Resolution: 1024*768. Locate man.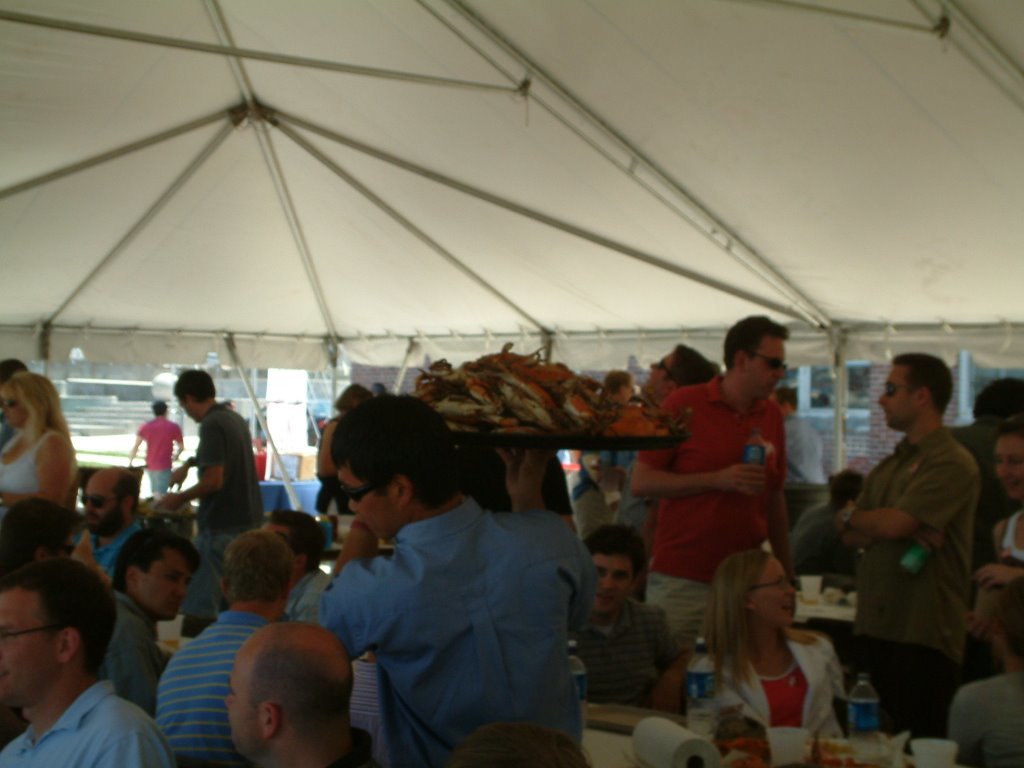
x1=0 y1=494 x2=88 y2=578.
